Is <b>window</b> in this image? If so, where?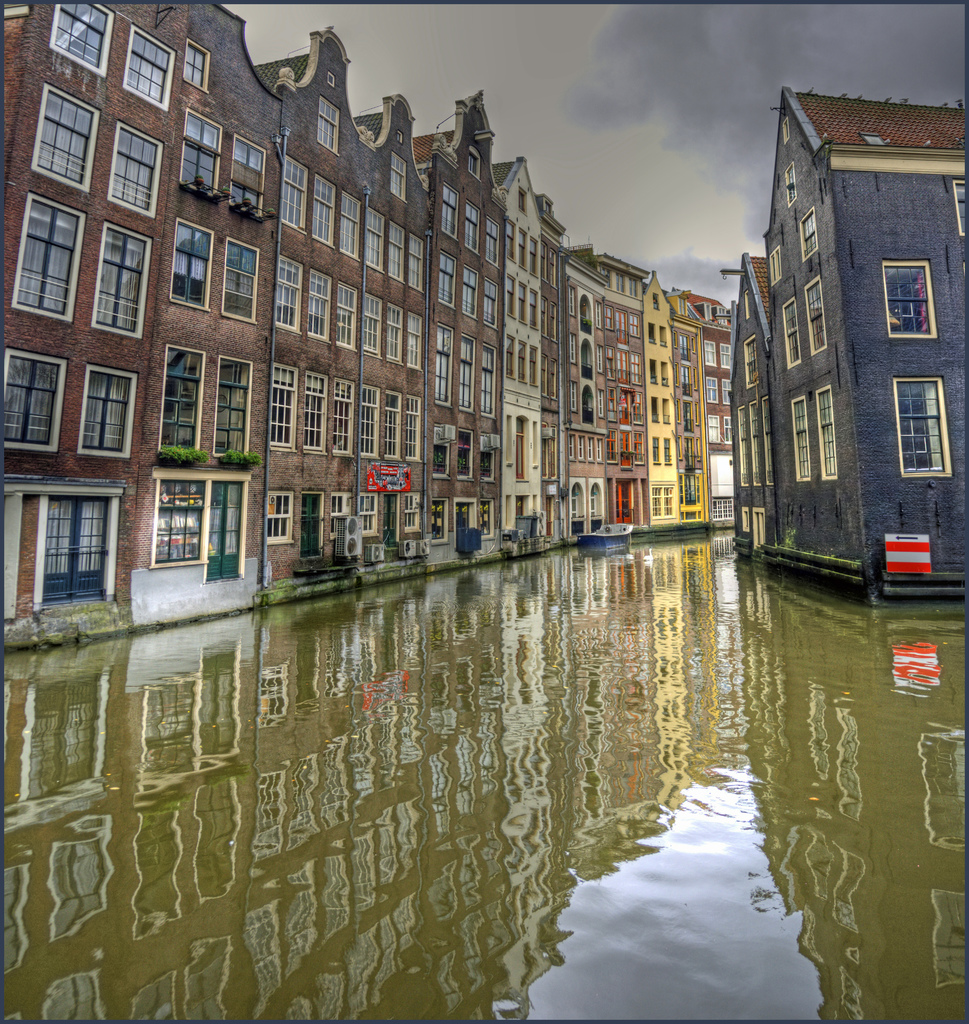
Yes, at rect(382, 300, 408, 363).
